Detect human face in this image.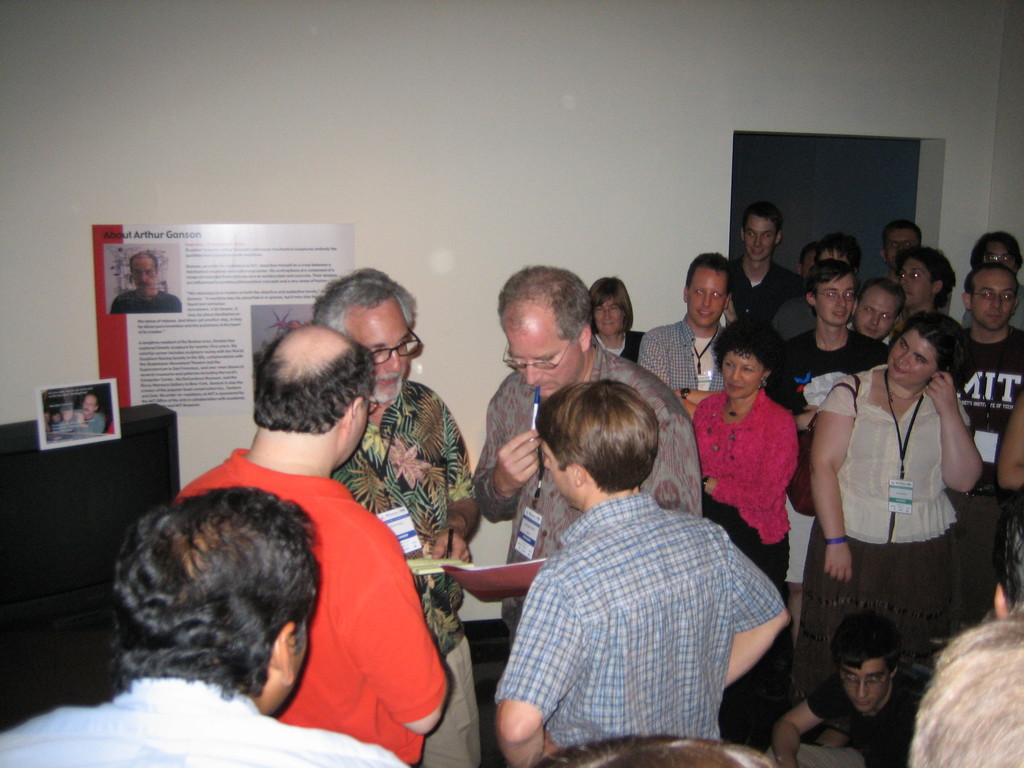
Detection: left=345, top=308, right=410, bottom=399.
